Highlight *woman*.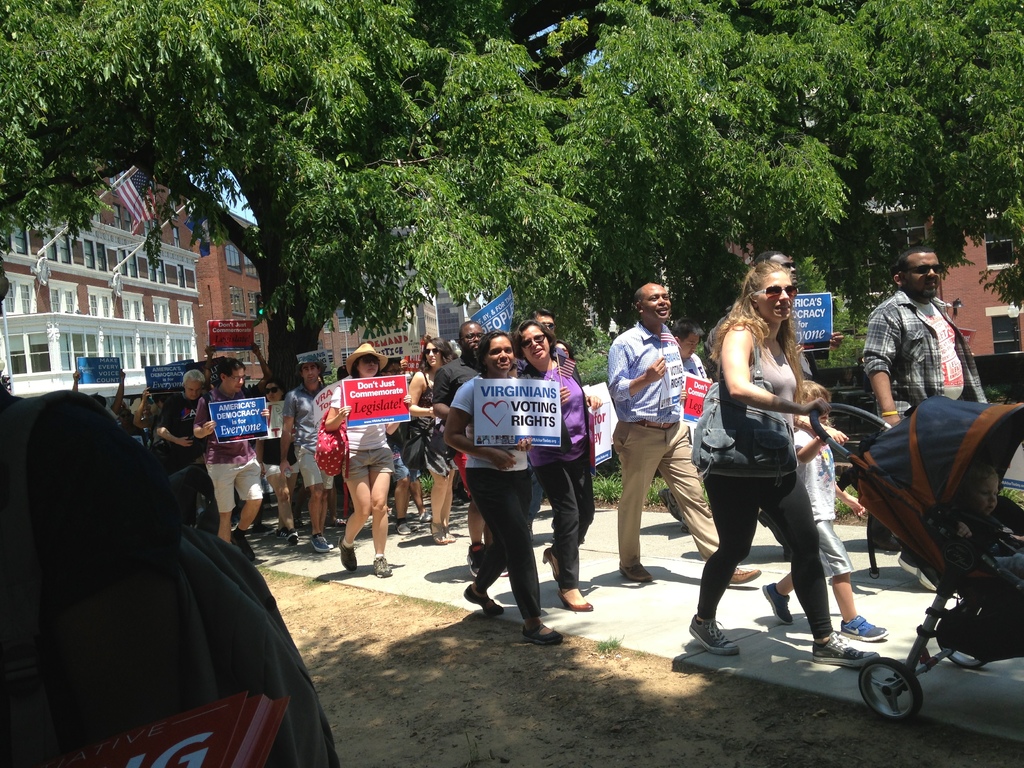
Highlighted region: box(247, 366, 292, 543).
